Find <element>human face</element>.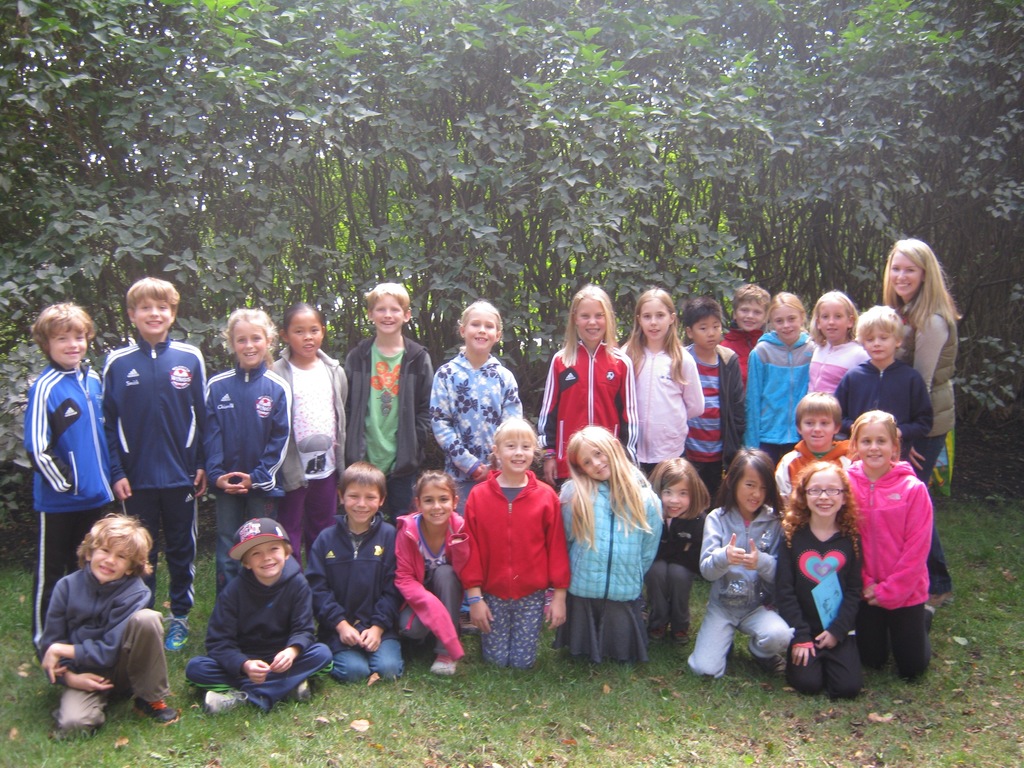
<region>866, 325, 895, 365</region>.
